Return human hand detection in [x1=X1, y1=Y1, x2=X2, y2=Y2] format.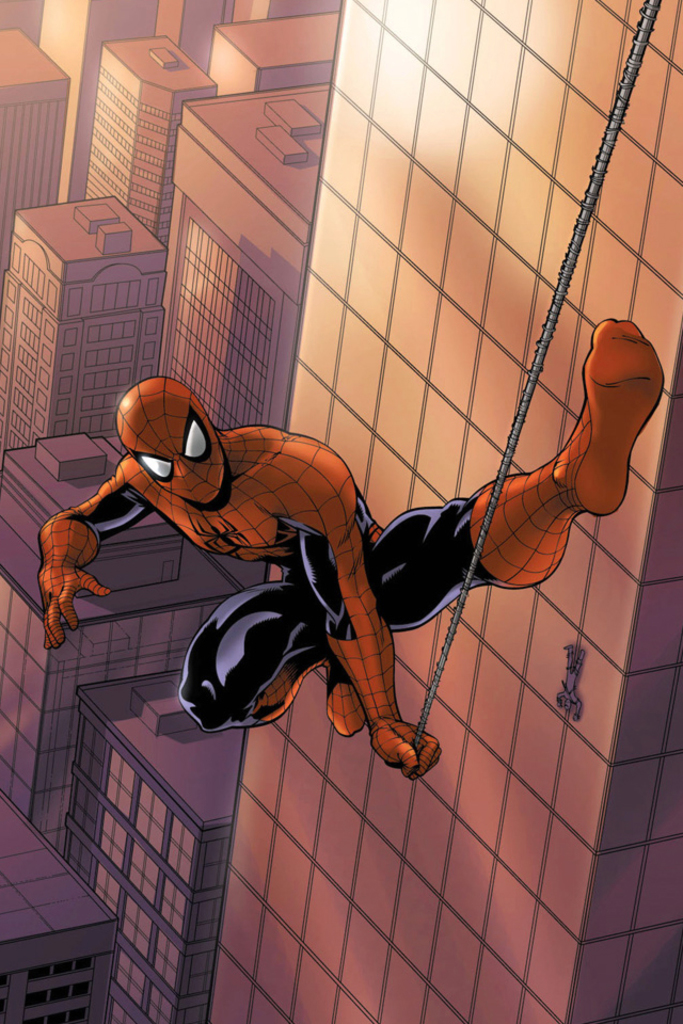
[x1=360, y1=711, x2=440, y2=778].
